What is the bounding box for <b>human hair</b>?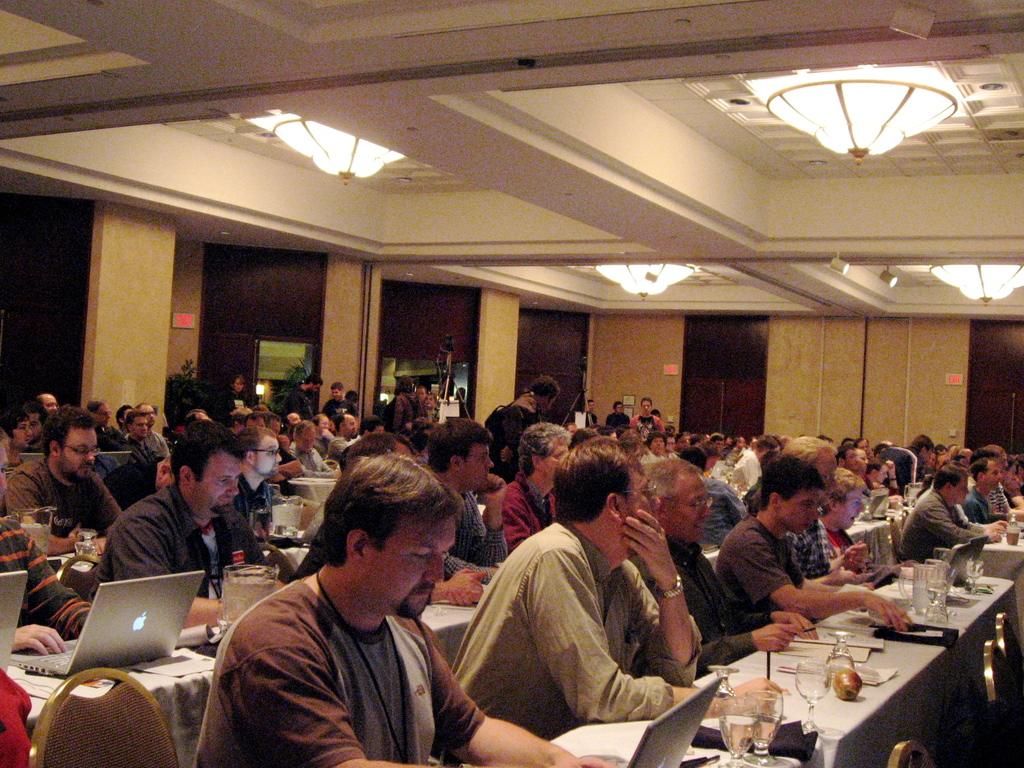
(x1=397, y1=371, x2=412, y2=387).
